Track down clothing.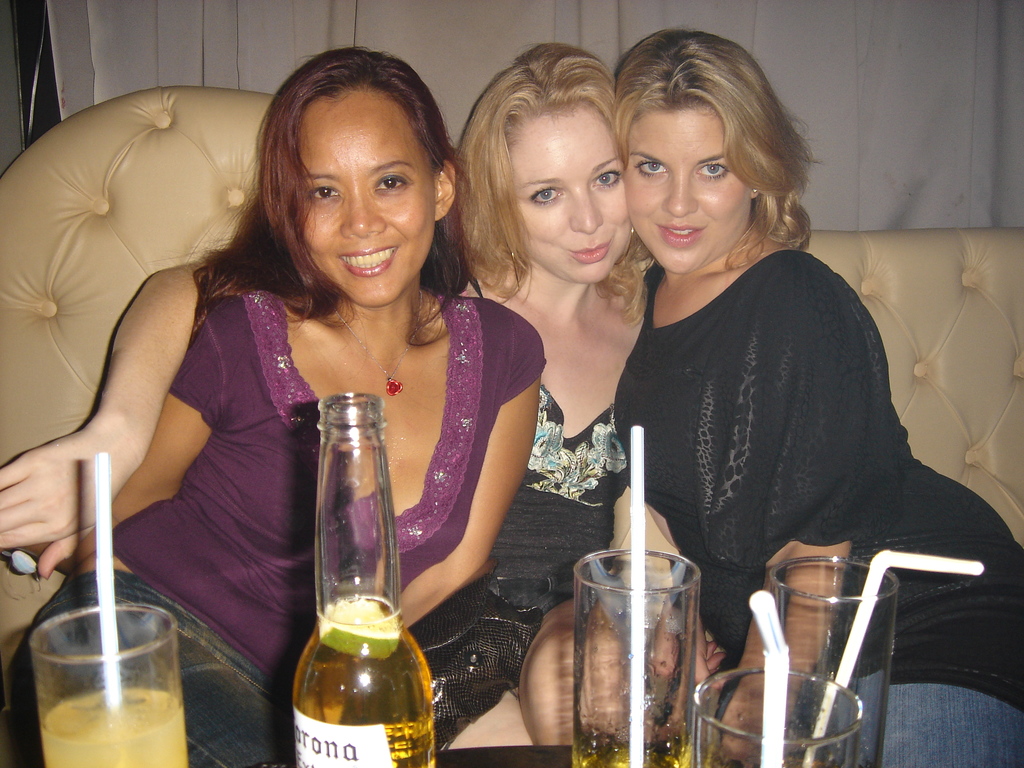
Tracked to select_region(442, 255, 663, 765).
